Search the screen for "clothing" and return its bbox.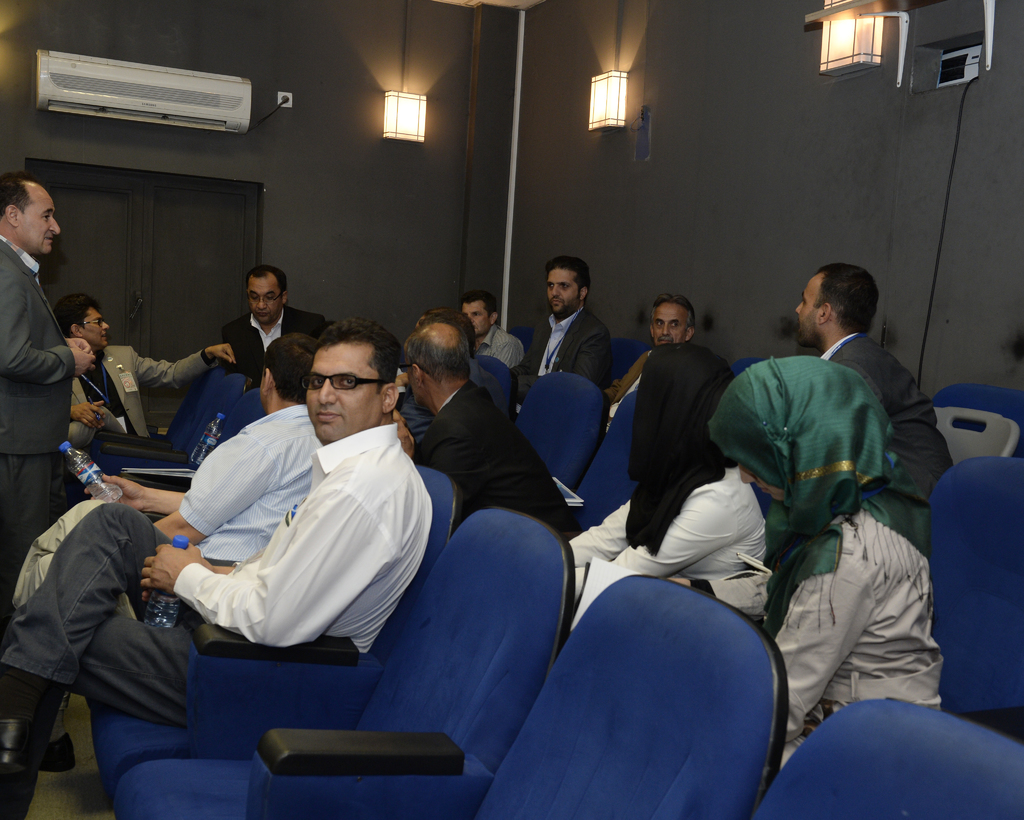
Found: [x1=0, y1=229, x2=79, y2=608].
